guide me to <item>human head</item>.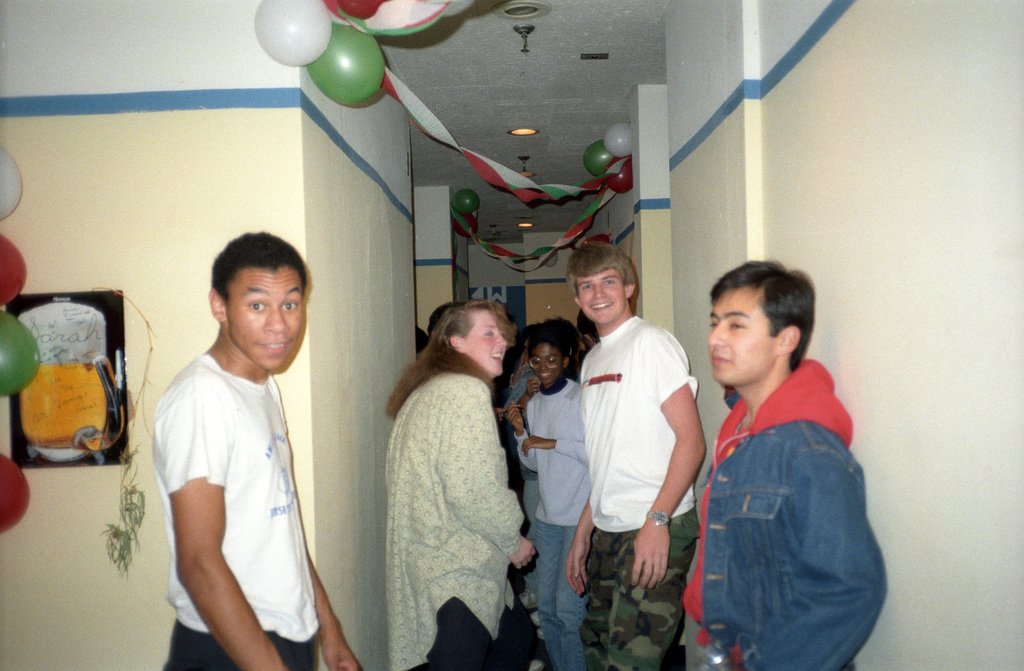
Guidance: [205, 230, 310, 373].
